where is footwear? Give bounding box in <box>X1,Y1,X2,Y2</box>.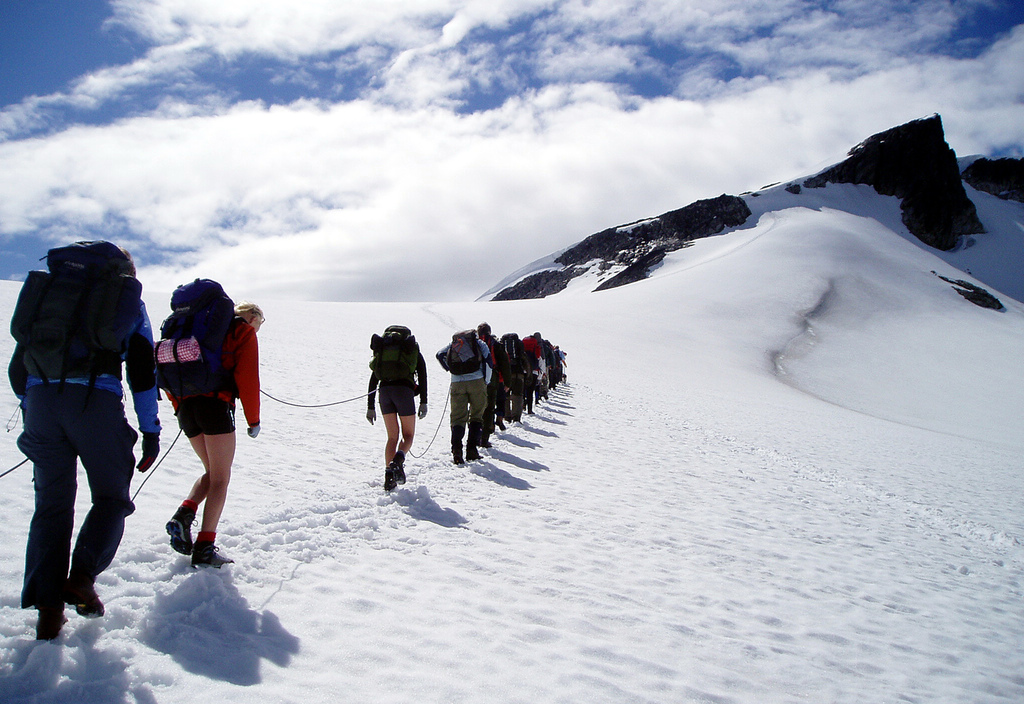
<box>191,540,240,567</box>.
